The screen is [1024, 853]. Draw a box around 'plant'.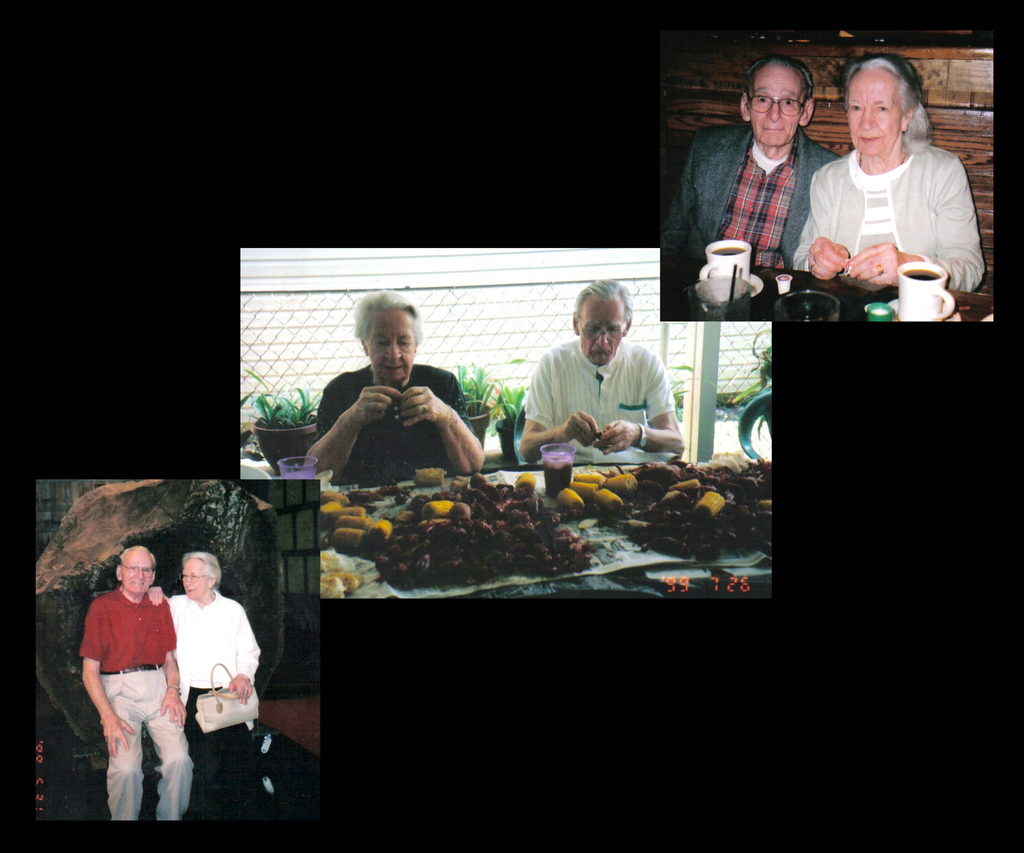
<box>237,388,257,417</box>.
